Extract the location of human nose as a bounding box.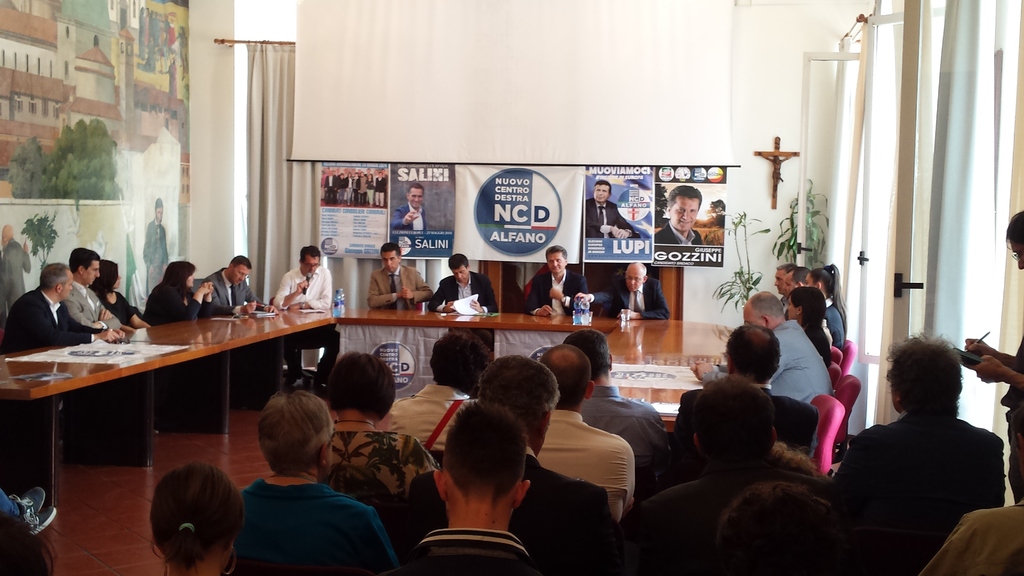
456:273:464:278.
